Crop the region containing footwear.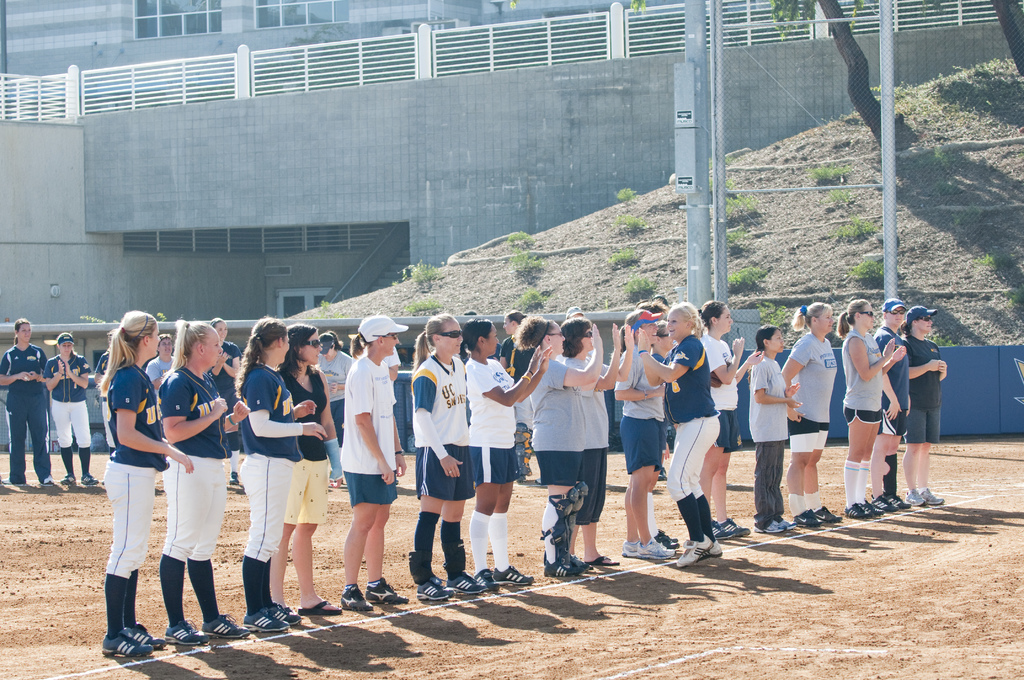
Crop region: (413, 578, 455, 601).
